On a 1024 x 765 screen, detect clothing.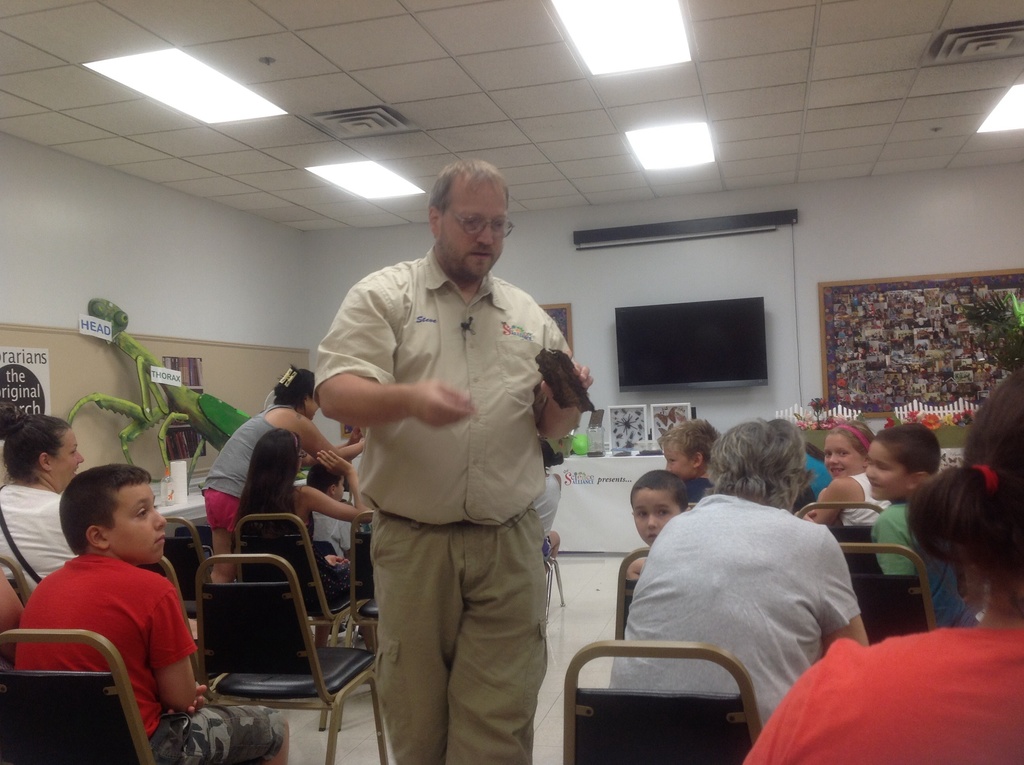
[847, 469, 899, 528].
